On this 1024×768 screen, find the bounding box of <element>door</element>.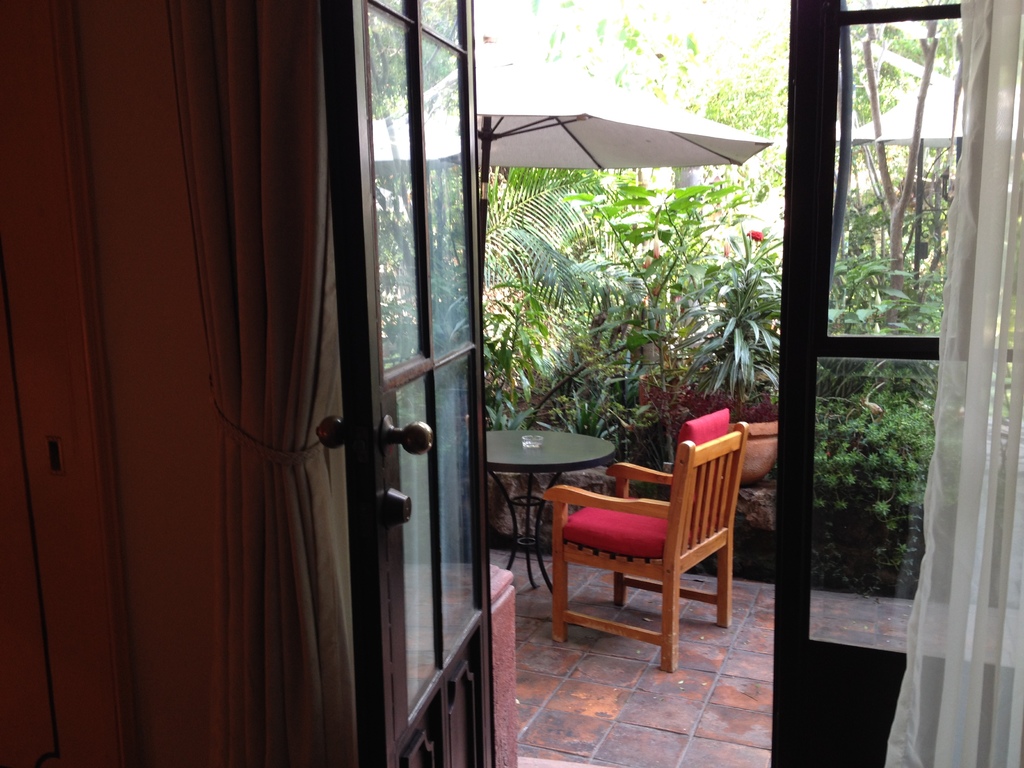
Bounding box: x1=771 y1=0 x2=1023 y2=767.
